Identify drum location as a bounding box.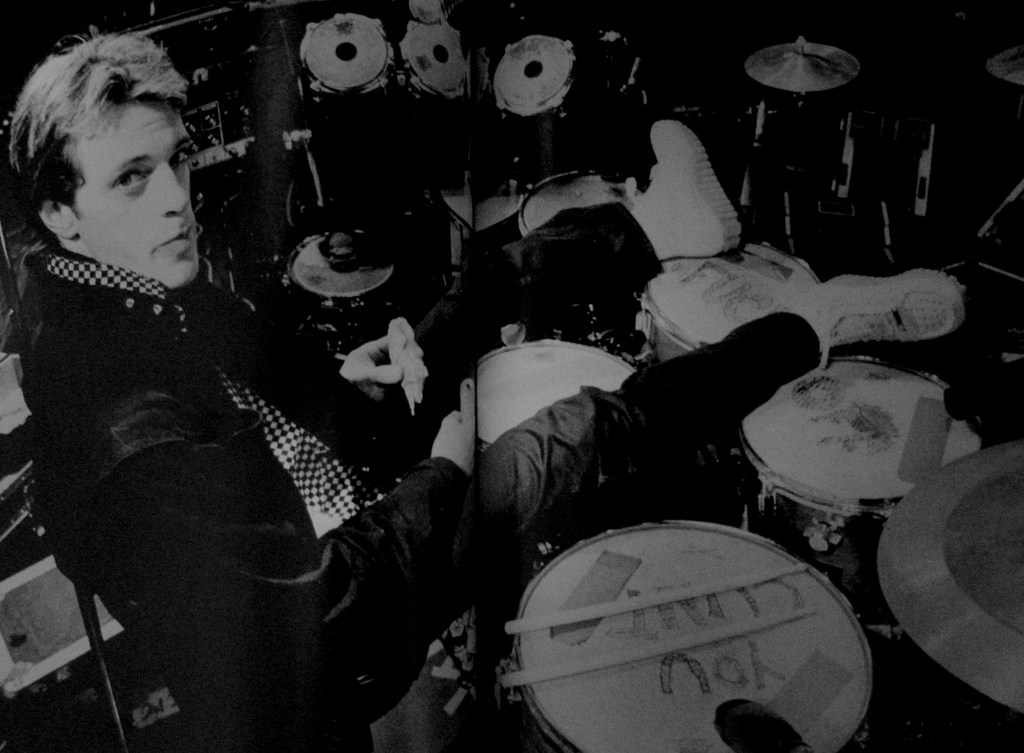
bbox=(402, 20, 486, 98).
